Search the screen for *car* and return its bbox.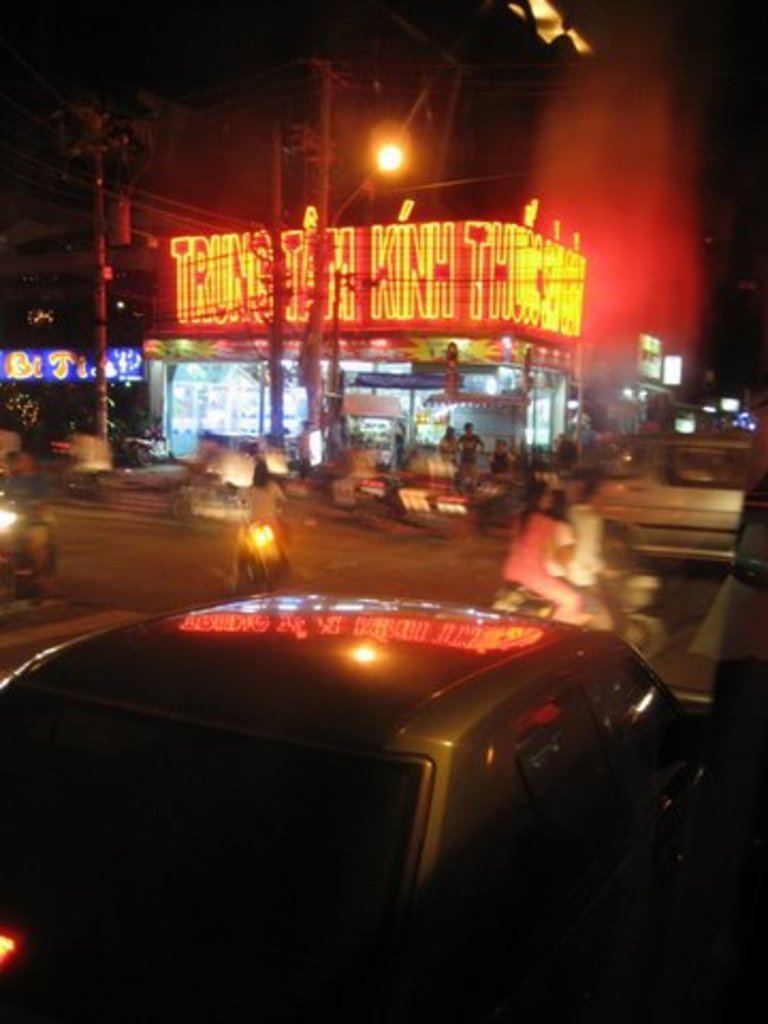
Found: 612/420/766/540.
